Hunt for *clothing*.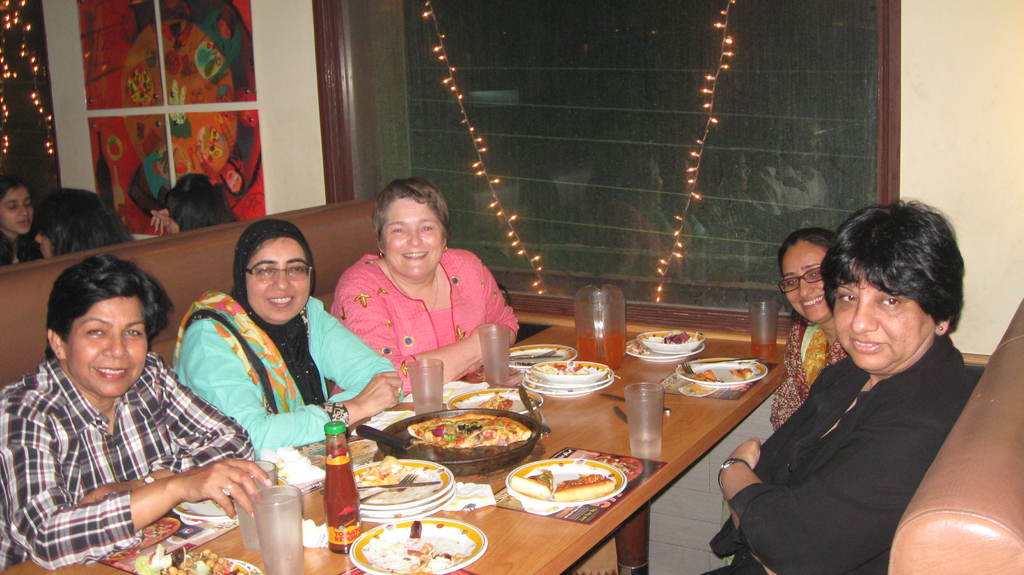
Hunted down at box(698, 328, 966, 574).
